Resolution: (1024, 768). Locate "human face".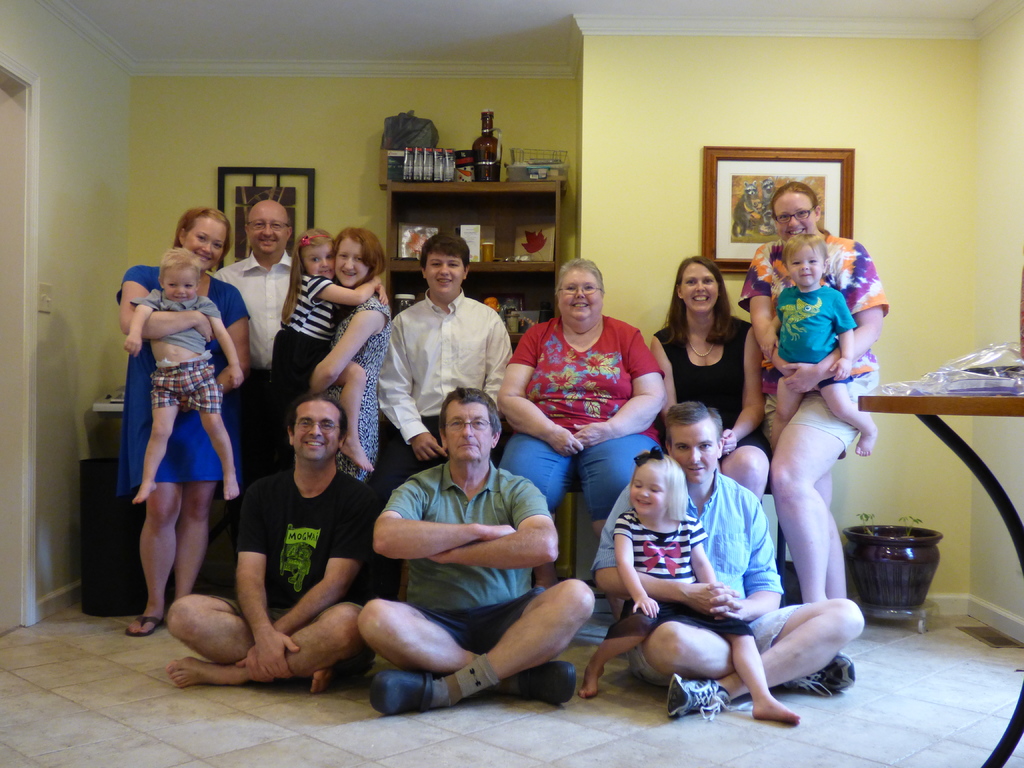
(left=293, top=400, right=337, bottom=461).
